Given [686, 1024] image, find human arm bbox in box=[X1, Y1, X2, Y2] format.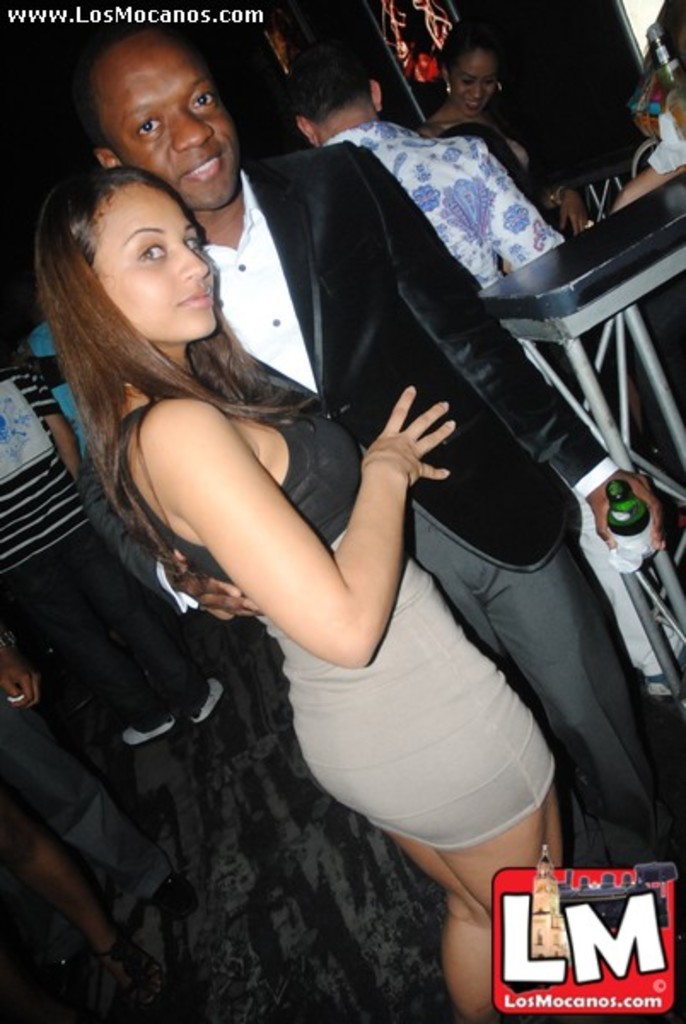
box=[0, 635, 43, 708].
